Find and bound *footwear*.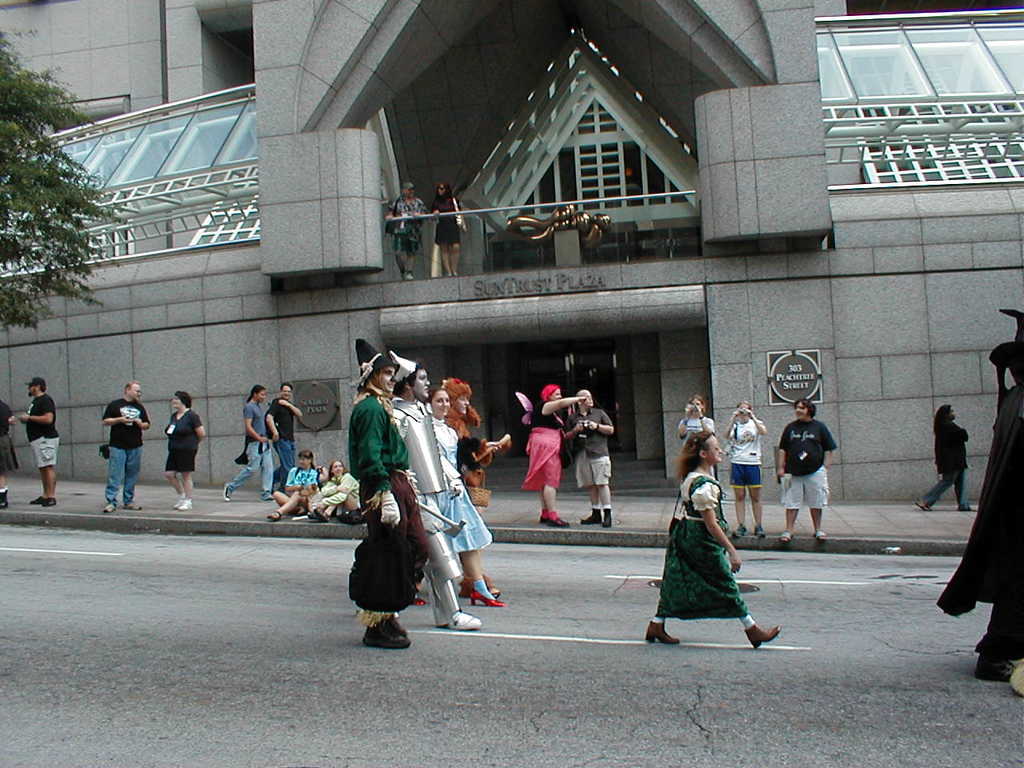
Bound: 268/510/278/522.
